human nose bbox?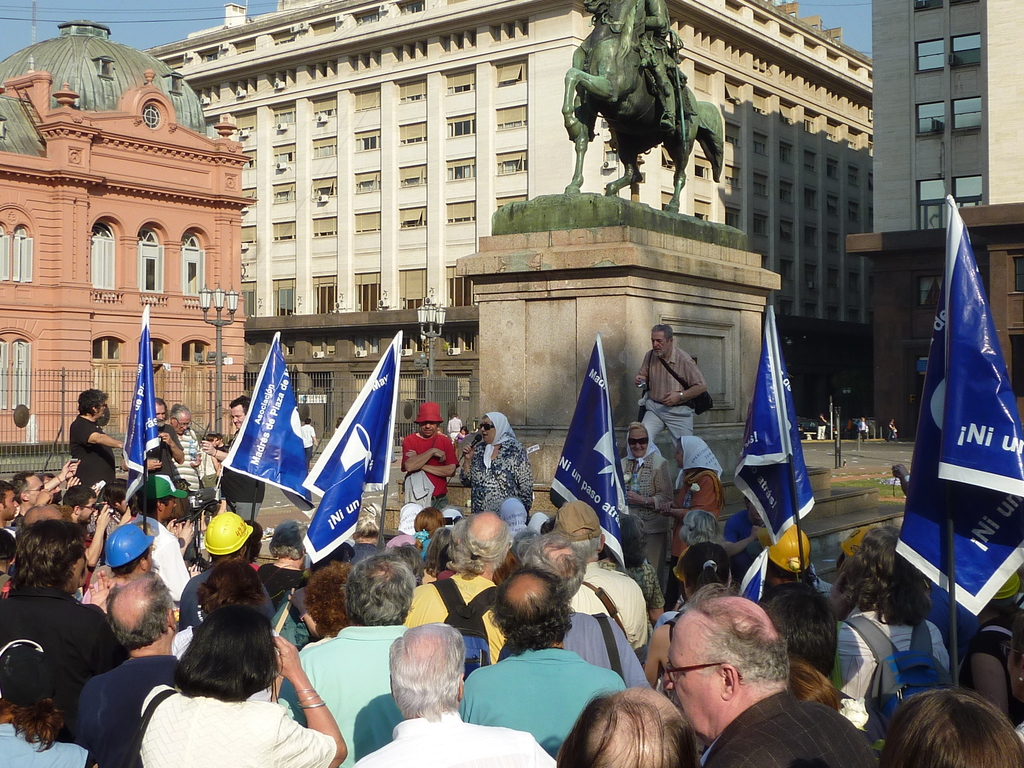
bbox=[426, 422, 429, 429]
